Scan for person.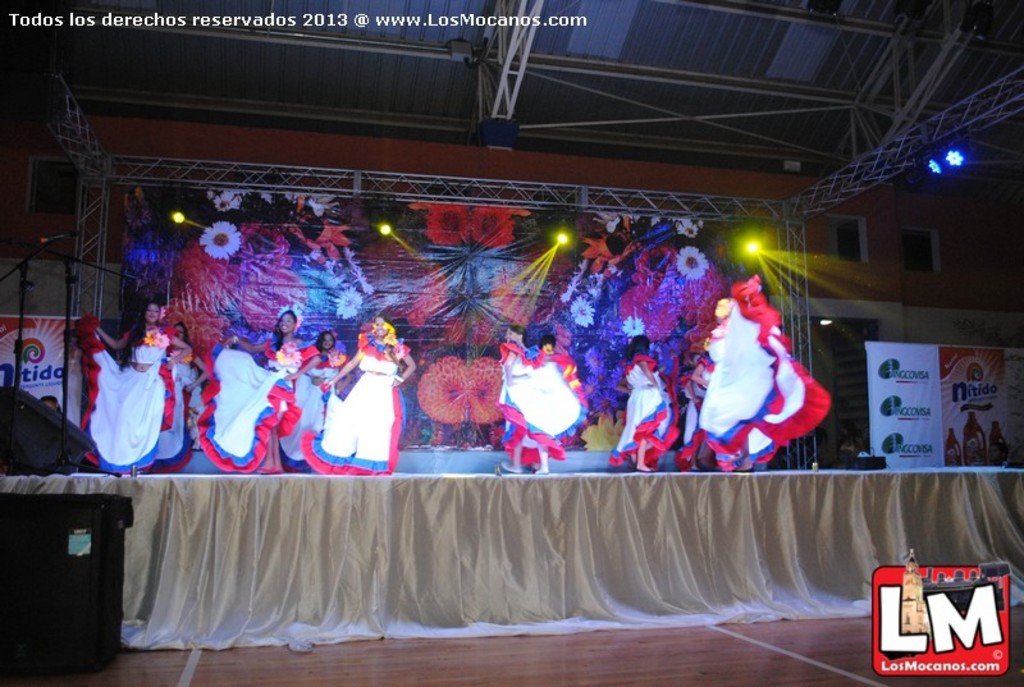
Scan result: (left=605, top=333, right=680, bottom=477).
